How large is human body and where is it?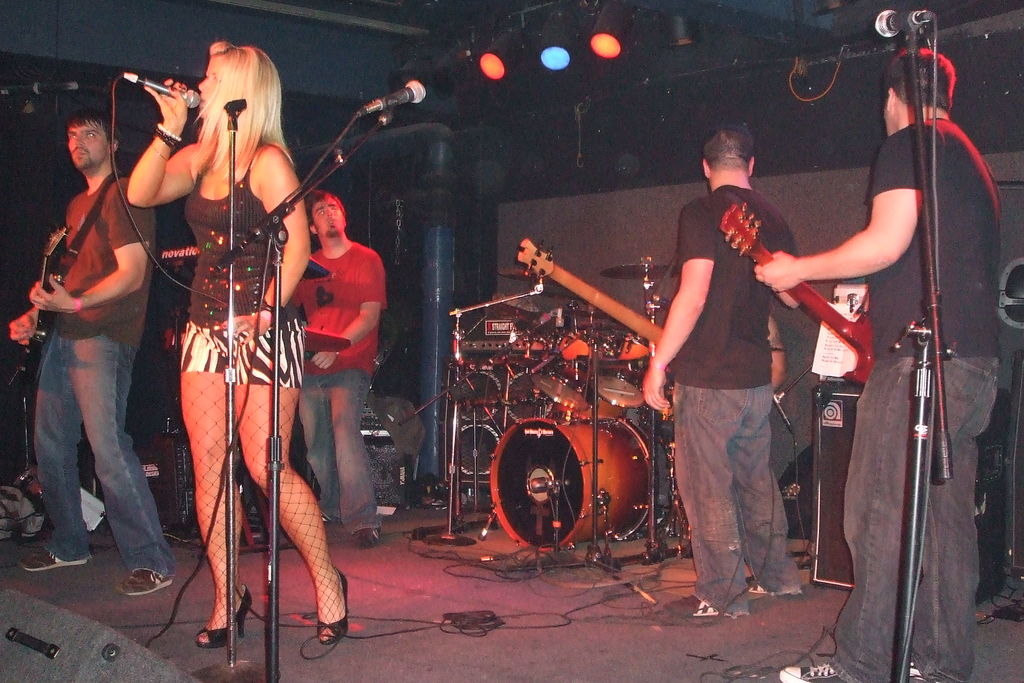
Bounding box: left=751, top=112, right=1002, bottom=682.
